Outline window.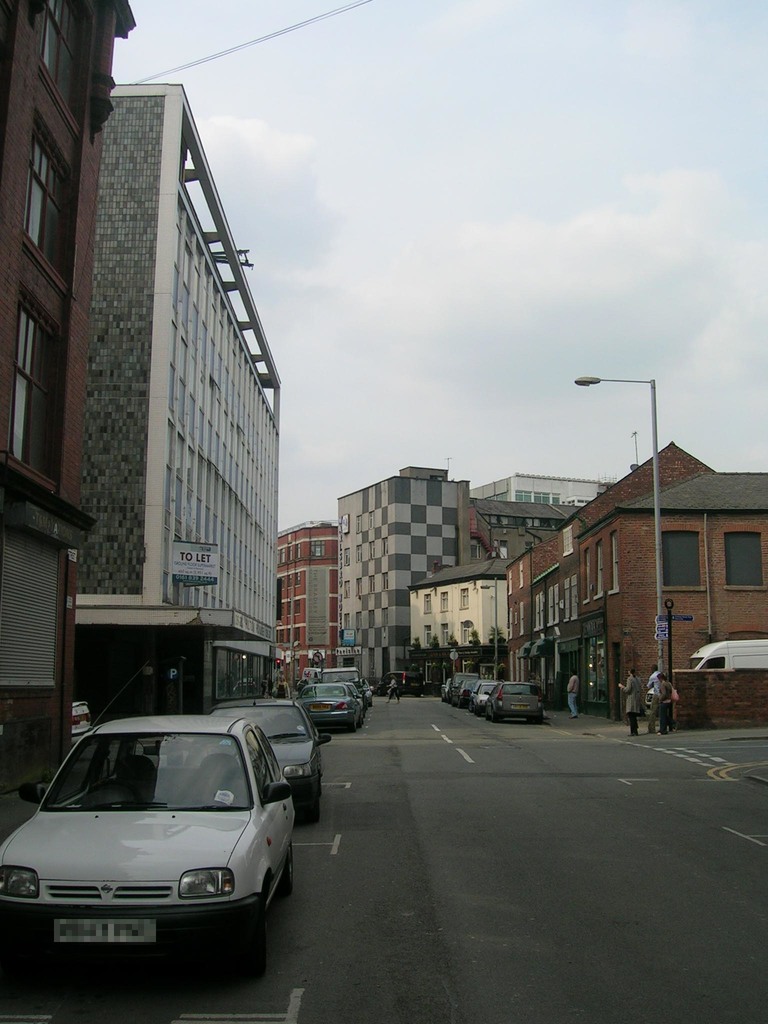
Outline: left=382, top=540, right=389, bottom=557.
